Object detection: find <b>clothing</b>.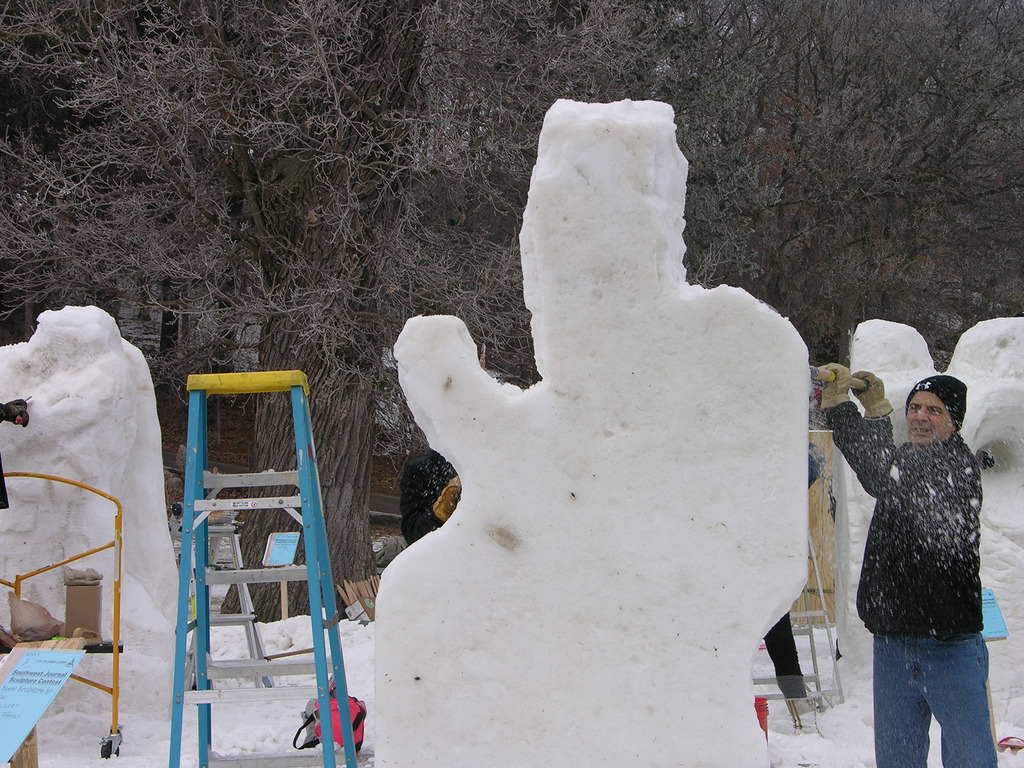
402/444/466/539.
